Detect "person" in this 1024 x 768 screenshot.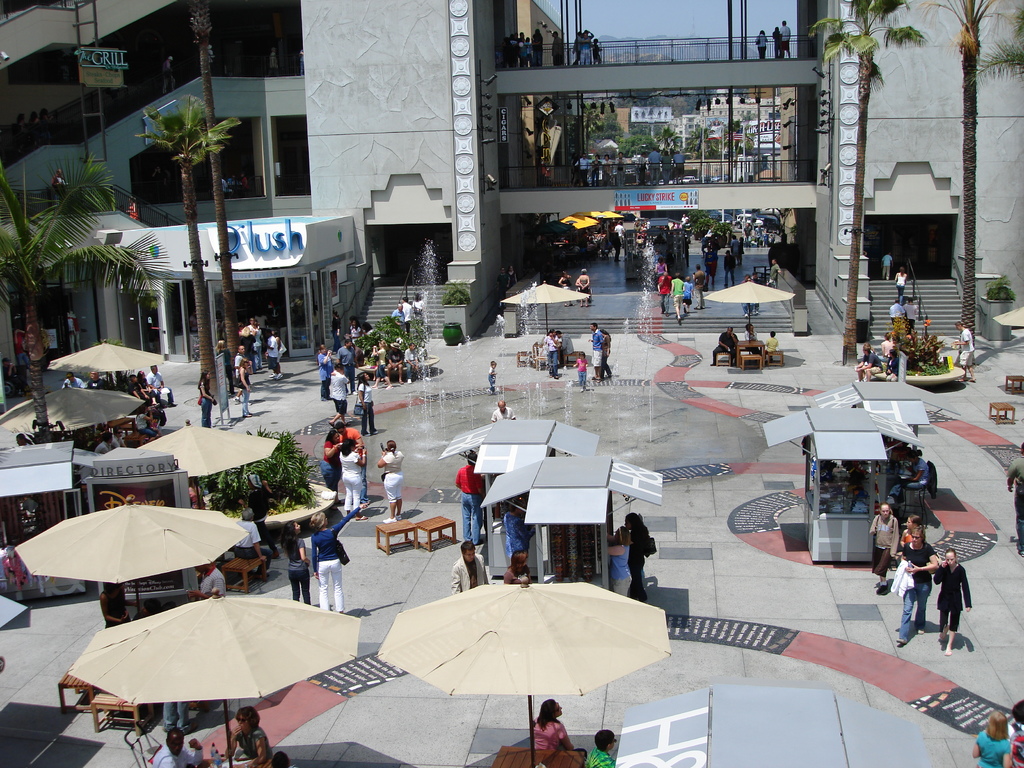
Detection: bbox=(487, 399, 515, 424).
